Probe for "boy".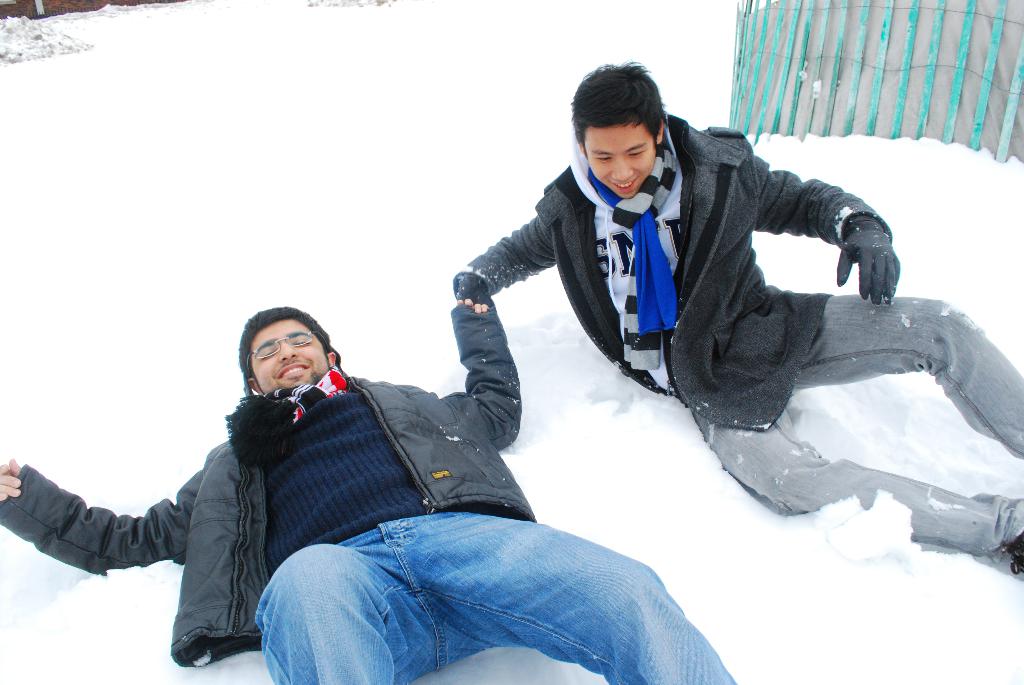
Probe result: bbox(457, 57, 1023, 580).
